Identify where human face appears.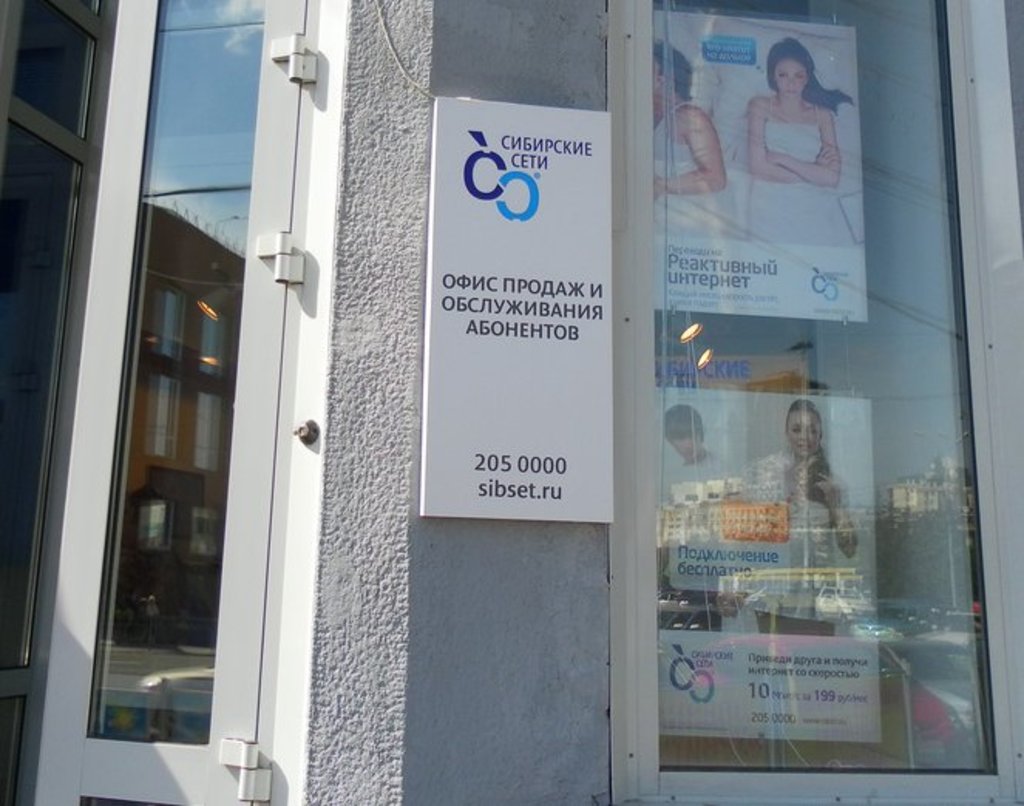
Appears at 675/434/704/459.
